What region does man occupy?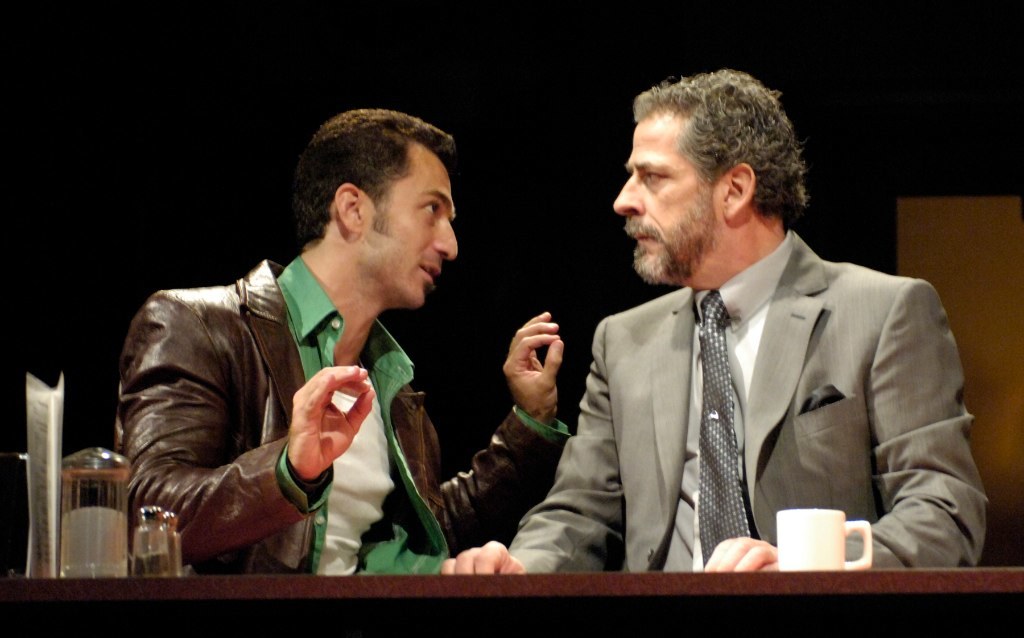
115, 109, 562, 576.
